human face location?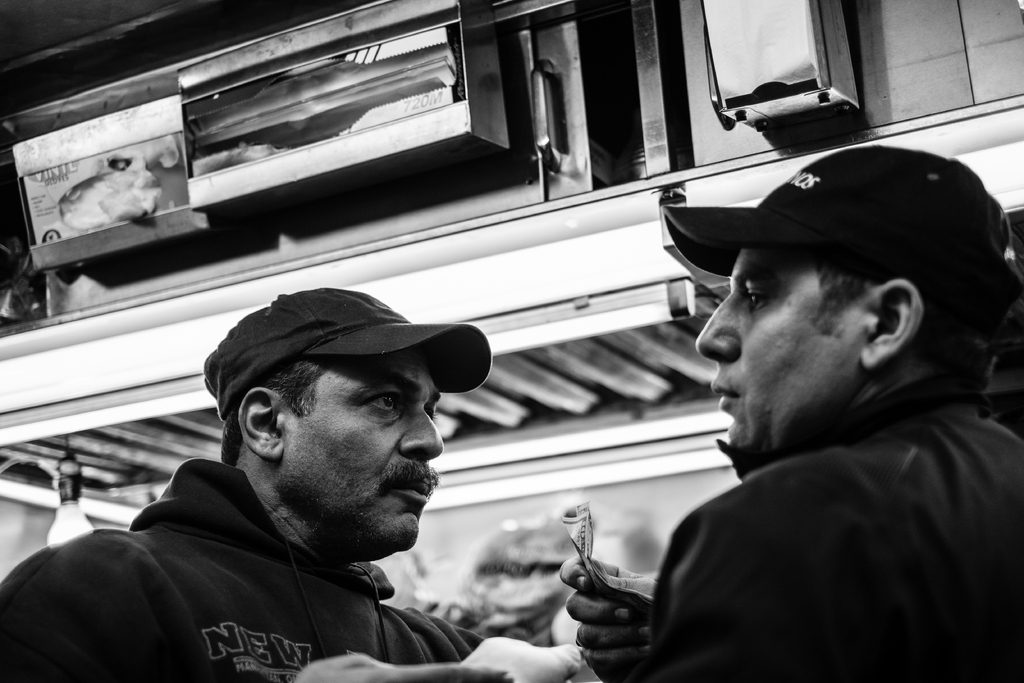
282 361 447 545
